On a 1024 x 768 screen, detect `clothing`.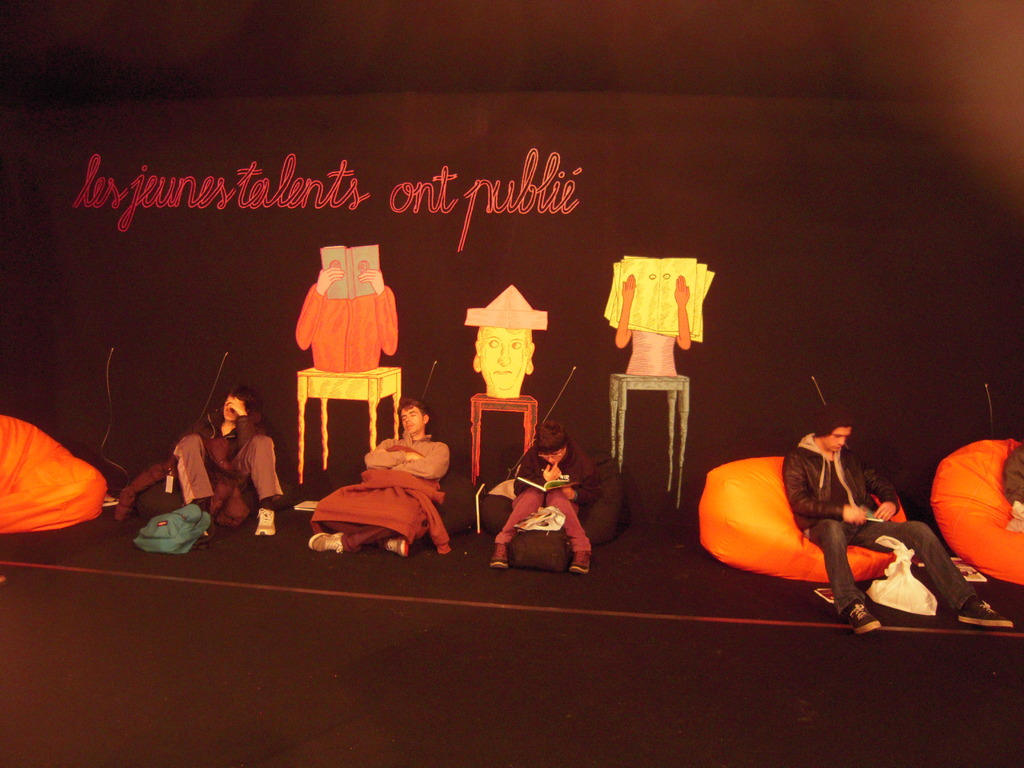
x1=785, y1=426, x2=979, y2=619.
